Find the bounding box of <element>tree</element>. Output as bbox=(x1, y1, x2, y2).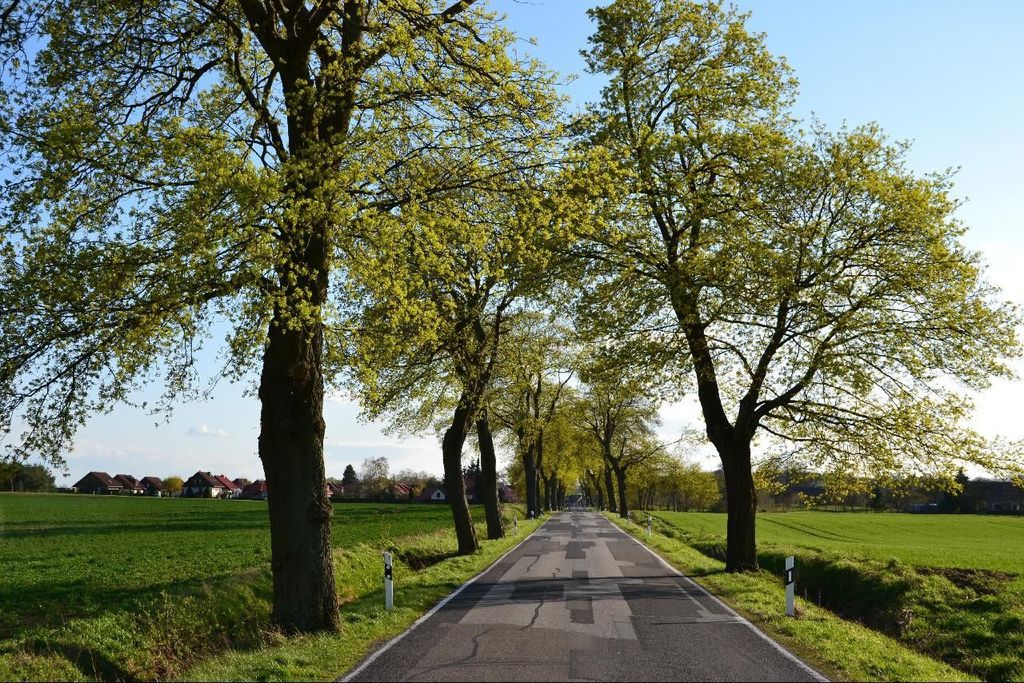
bbox=(343, 222, 510, 544).
